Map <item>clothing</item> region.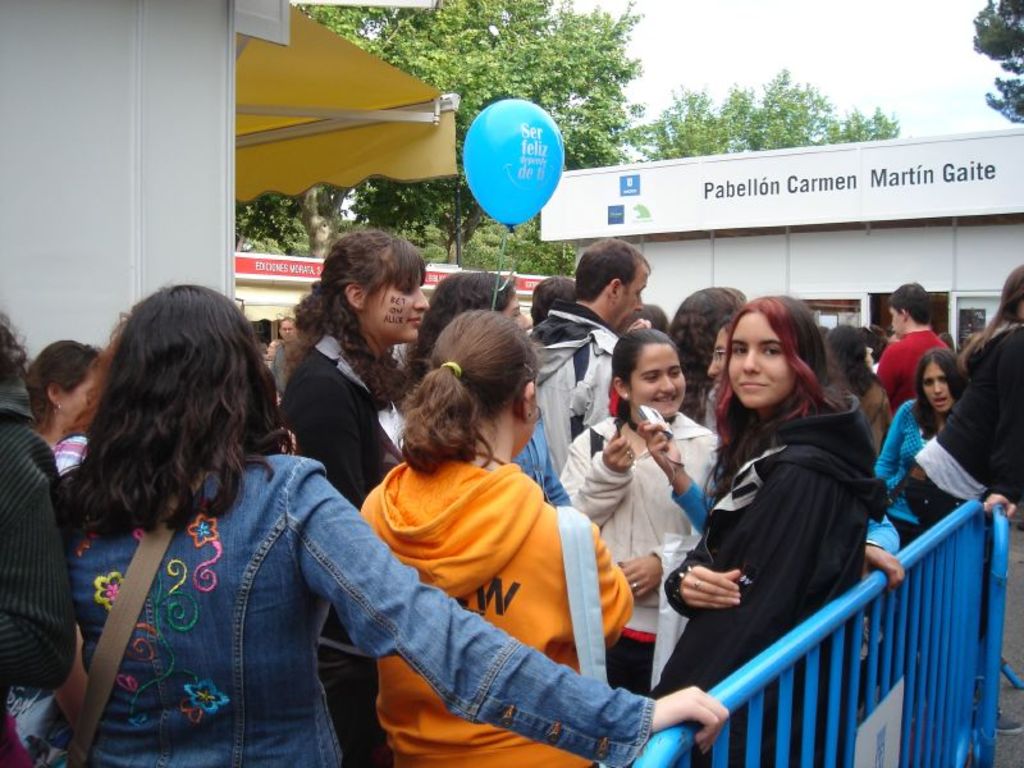
Mapped to l=46, t=447, r=653, b=767.
